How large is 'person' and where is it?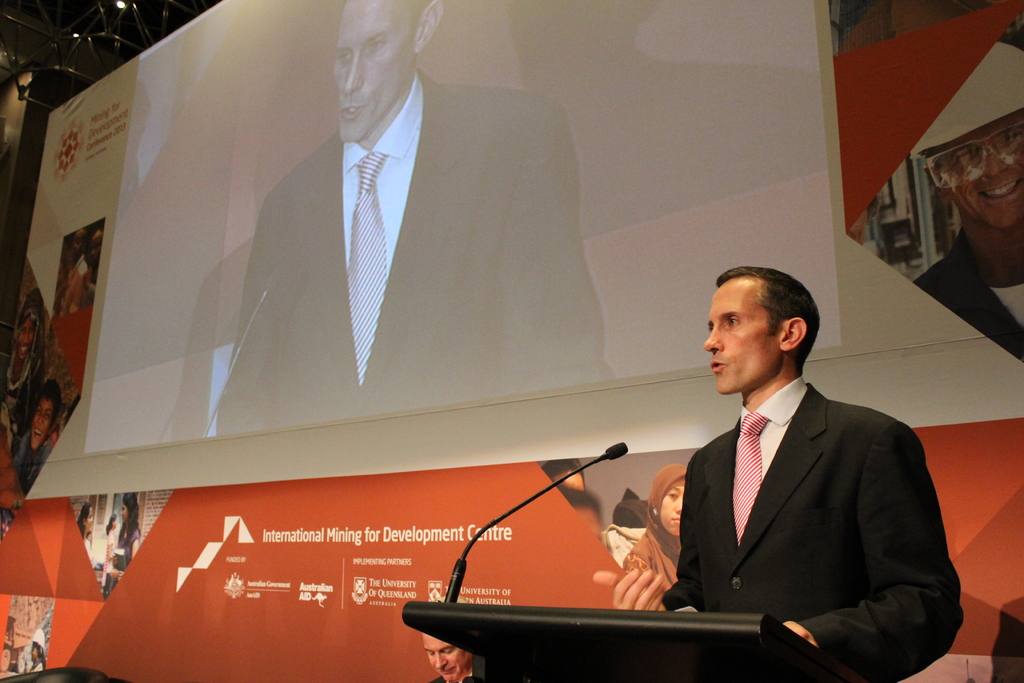
Bounding box: rect(414, 628, 483, 682).
